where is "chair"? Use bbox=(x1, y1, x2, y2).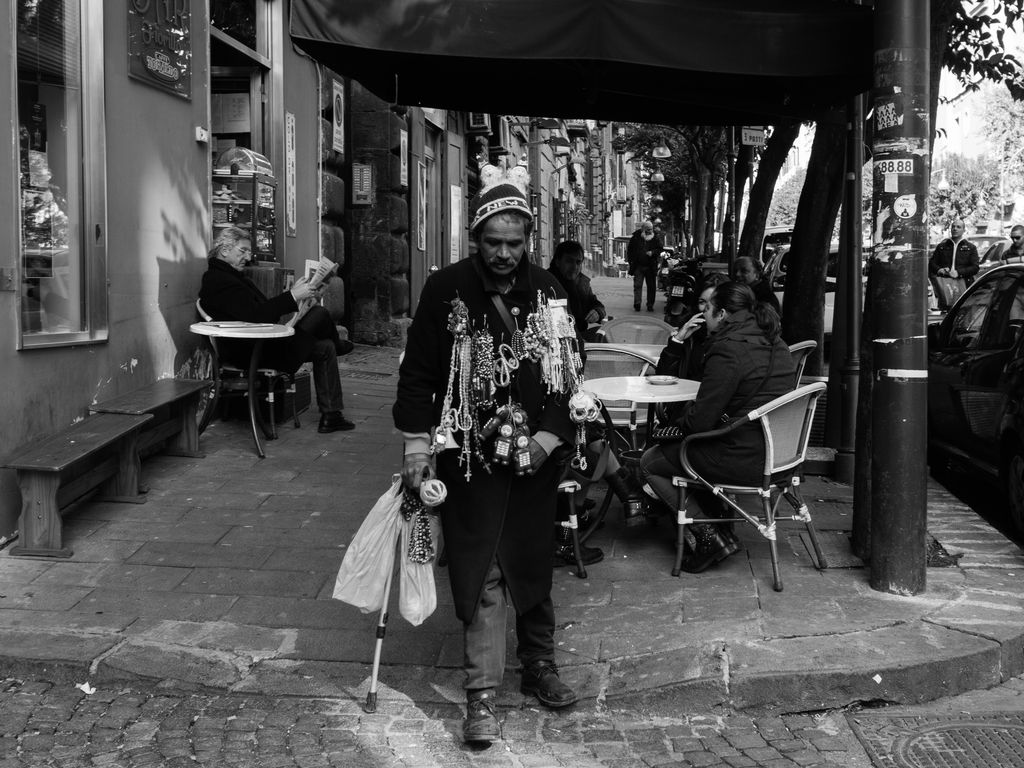
bbox=(194, 302, 328, 436).
